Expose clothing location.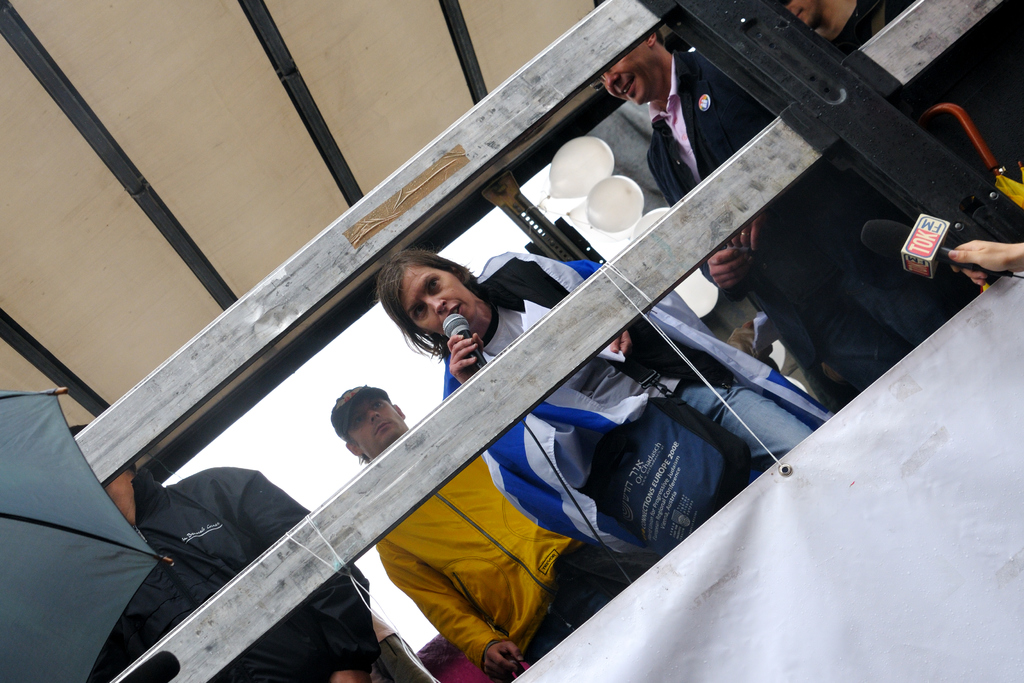
Exposed at BBox(844, 0, 1023, 183).
